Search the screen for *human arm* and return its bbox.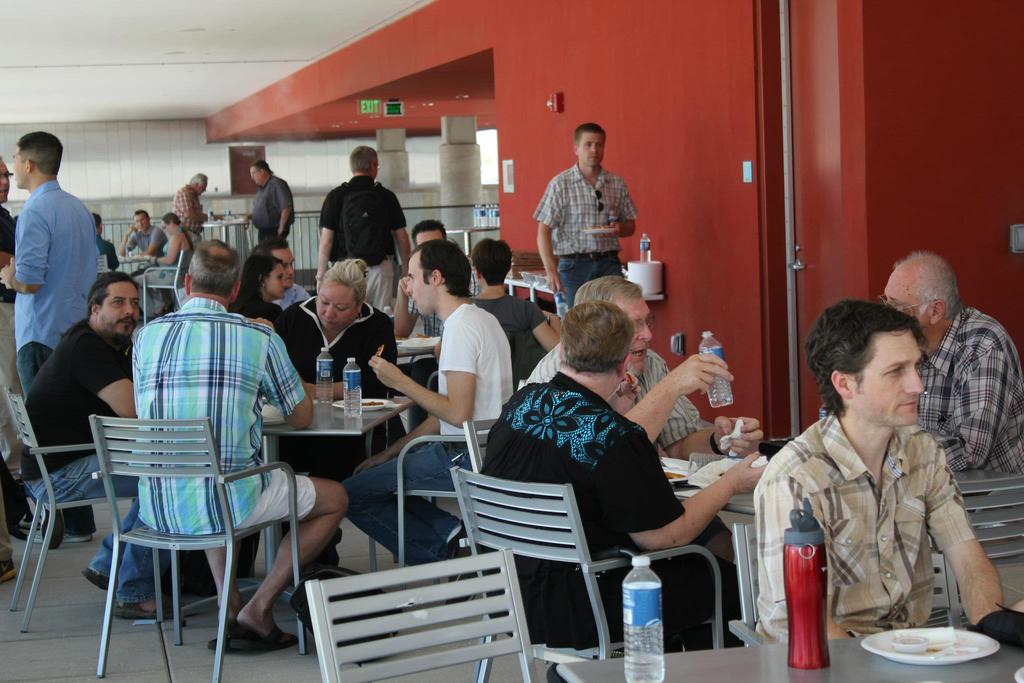
Found: {"left": 589, "top": 182, "right": 637, "bottom": 236}.
